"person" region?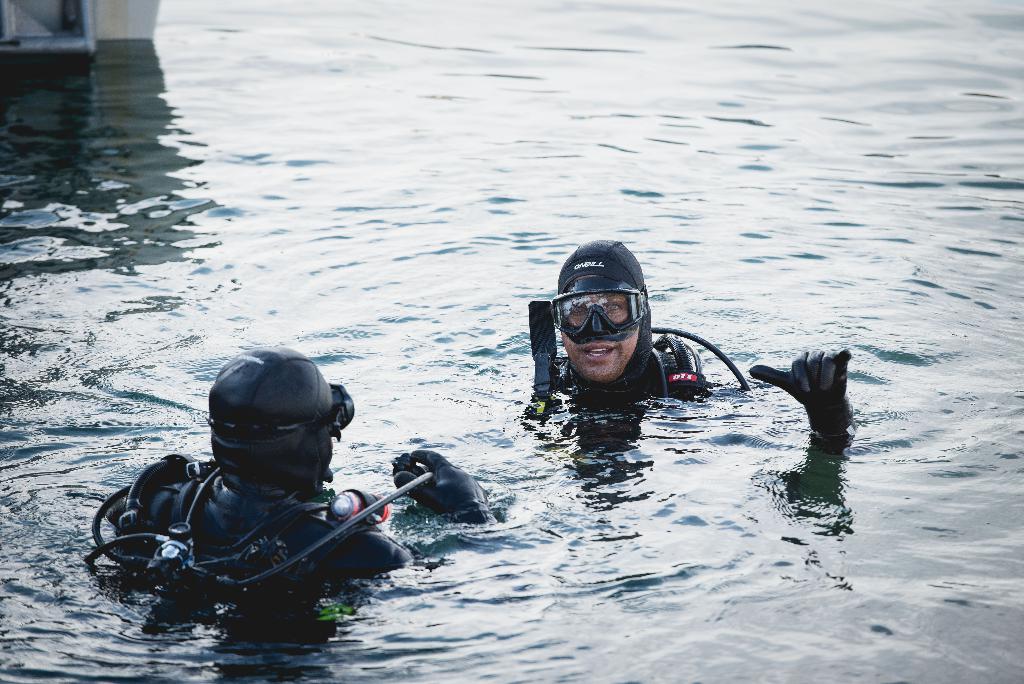
{"x1": 102, "y1": 343, "x2": 413, "y2": 583}
